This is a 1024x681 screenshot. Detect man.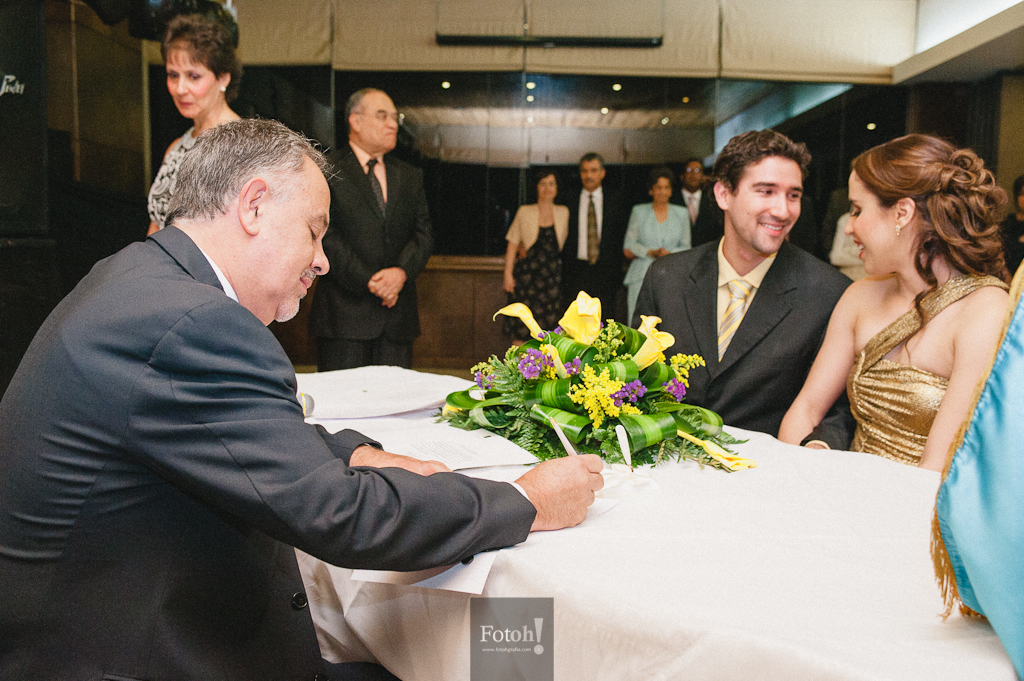
rect(0, 121, 601, 680).
